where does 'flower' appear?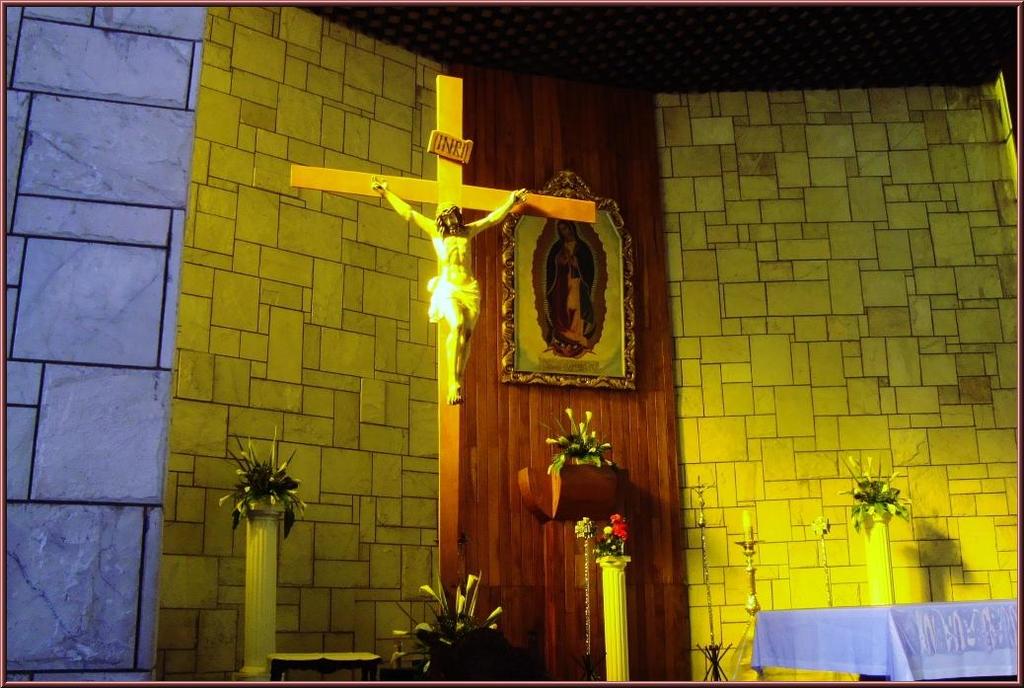
Appears at detection(238, 450, 253, 465).
